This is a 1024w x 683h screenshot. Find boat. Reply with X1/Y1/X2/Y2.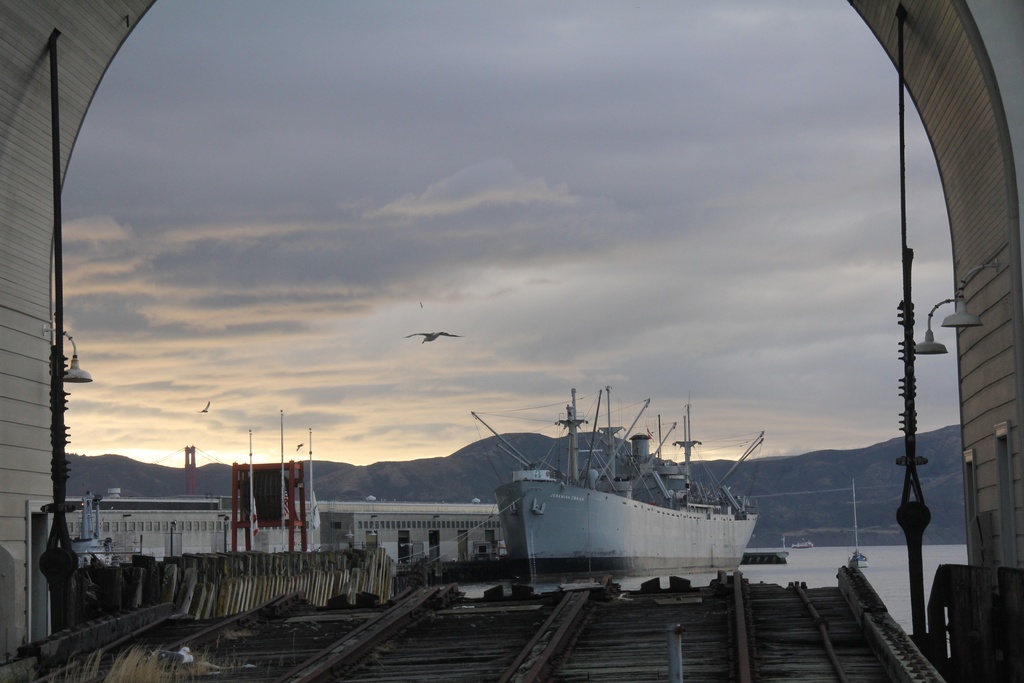
71/491/125/566.
